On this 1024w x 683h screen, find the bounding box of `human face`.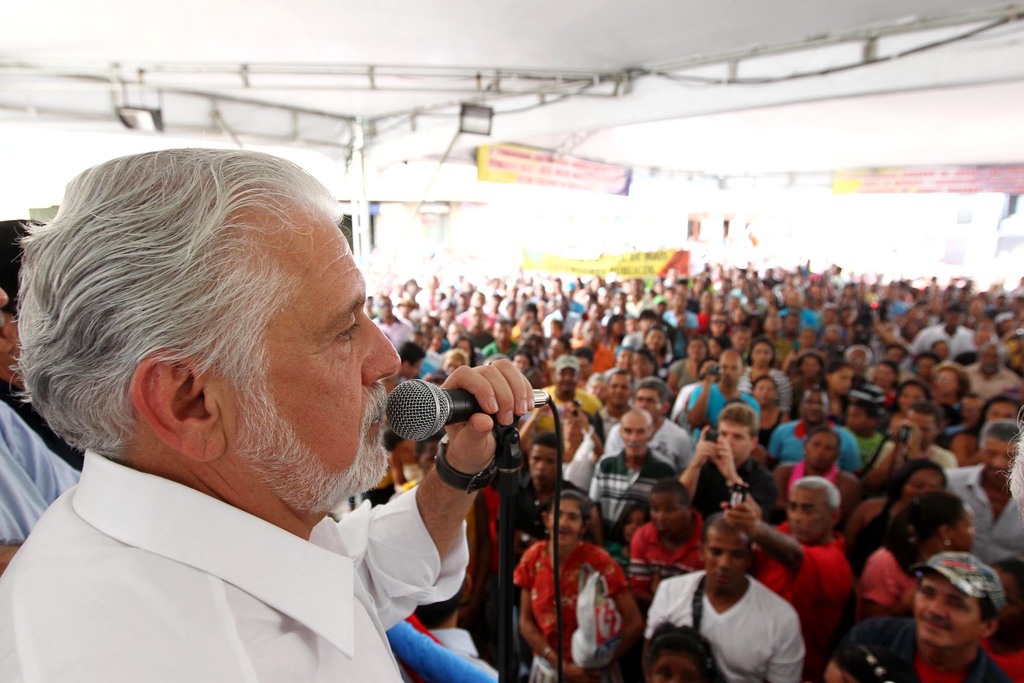
Bounding box: (left=986, top=397, right=1015, bottom=421).
